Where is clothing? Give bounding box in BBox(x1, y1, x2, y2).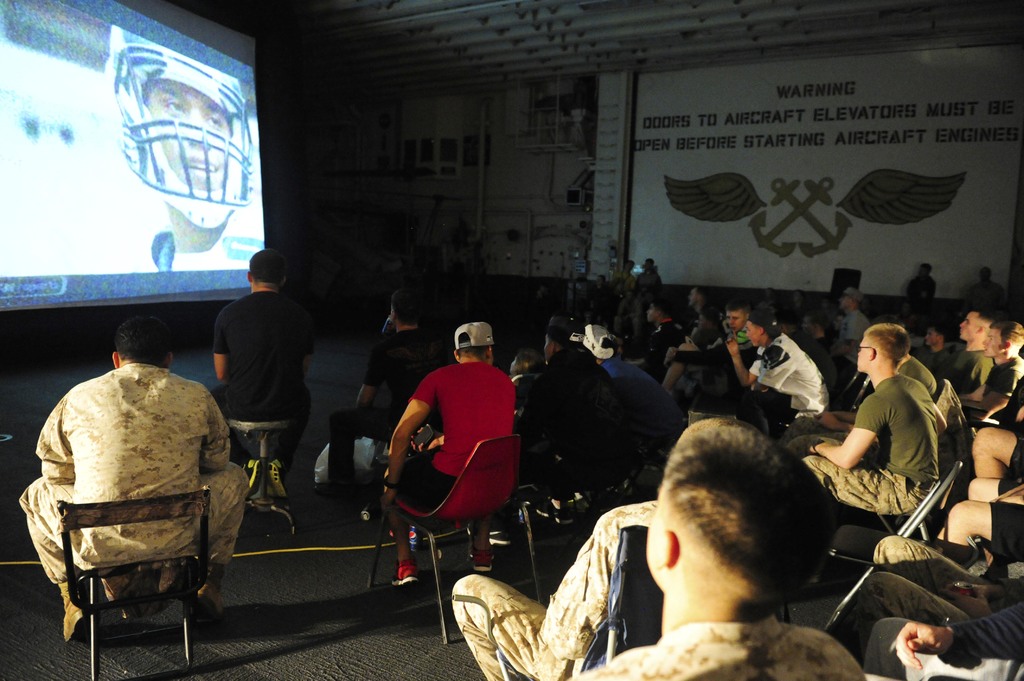
BBox(596, 352, 680, 468).
